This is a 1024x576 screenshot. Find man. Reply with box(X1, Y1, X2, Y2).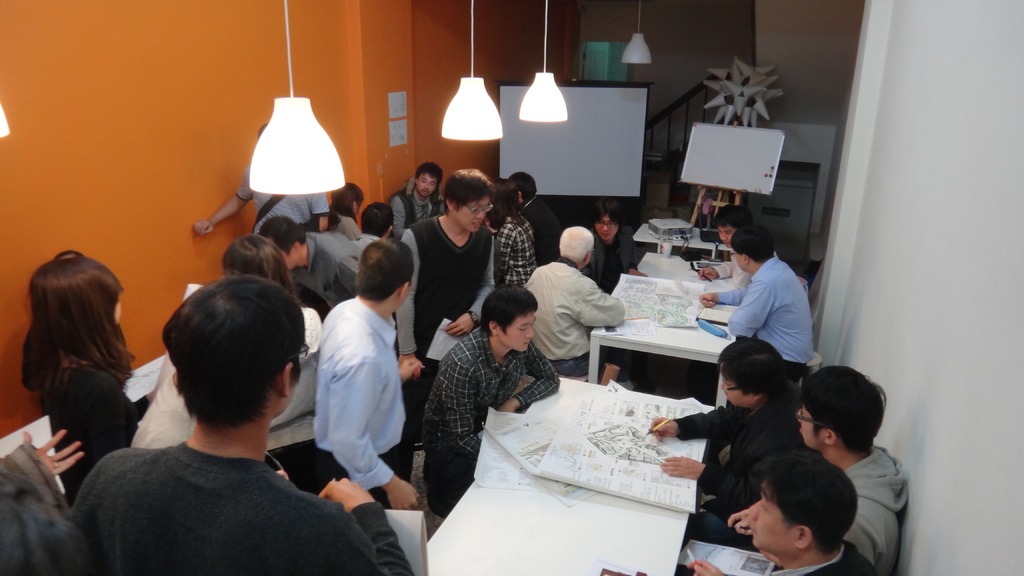
box(701, 200, 756, 292).
